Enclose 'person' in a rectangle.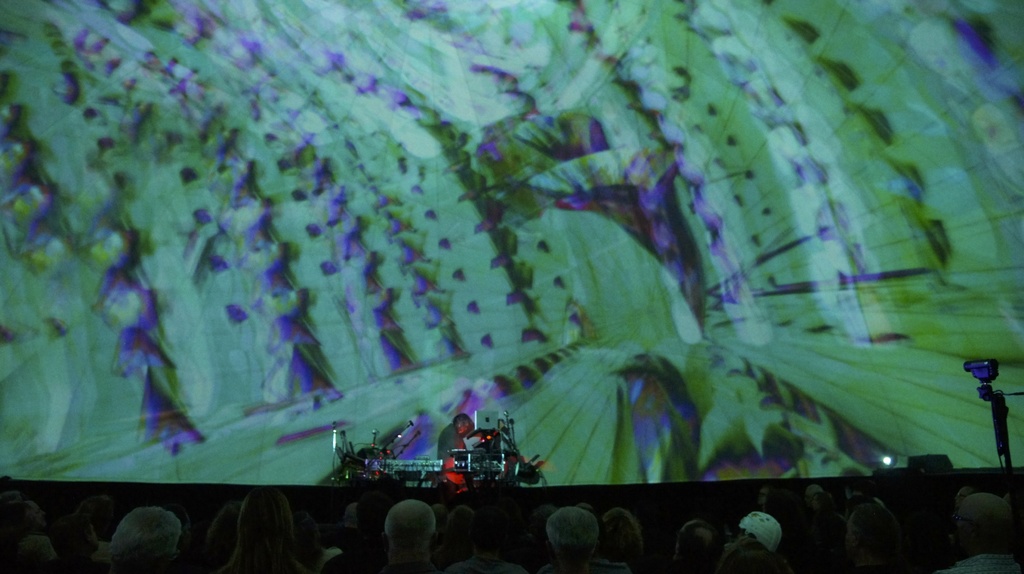
bbox=[840, 502, 903, 573].
